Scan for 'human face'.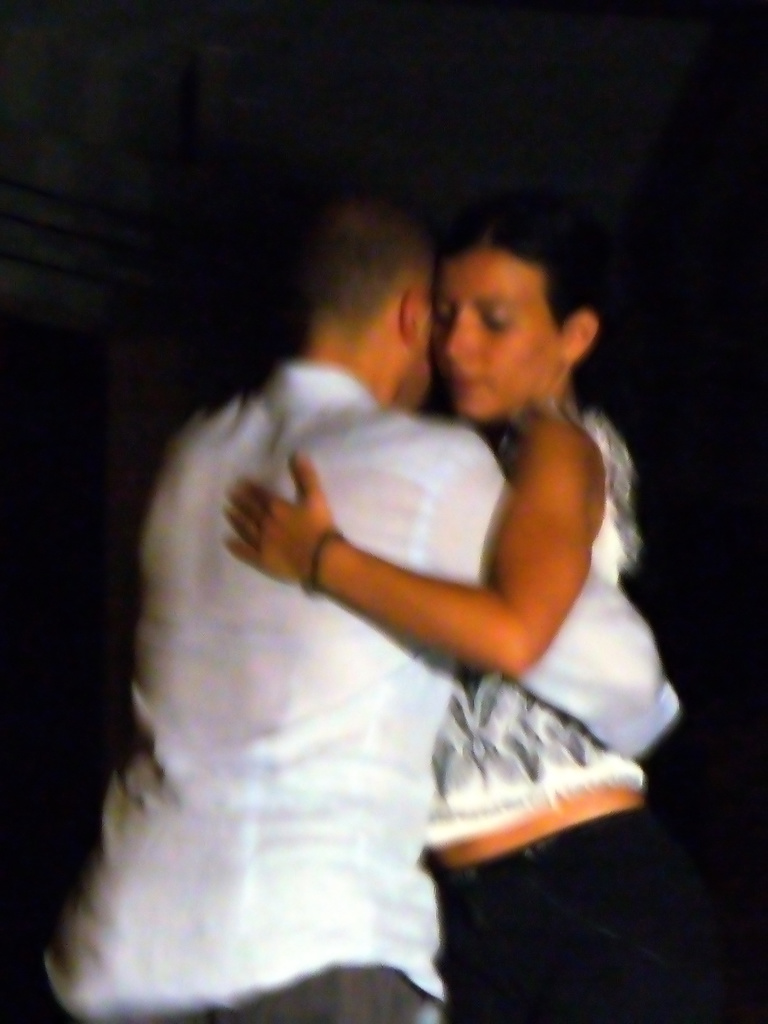
Scan result: box(430, 245, 562, 420).
